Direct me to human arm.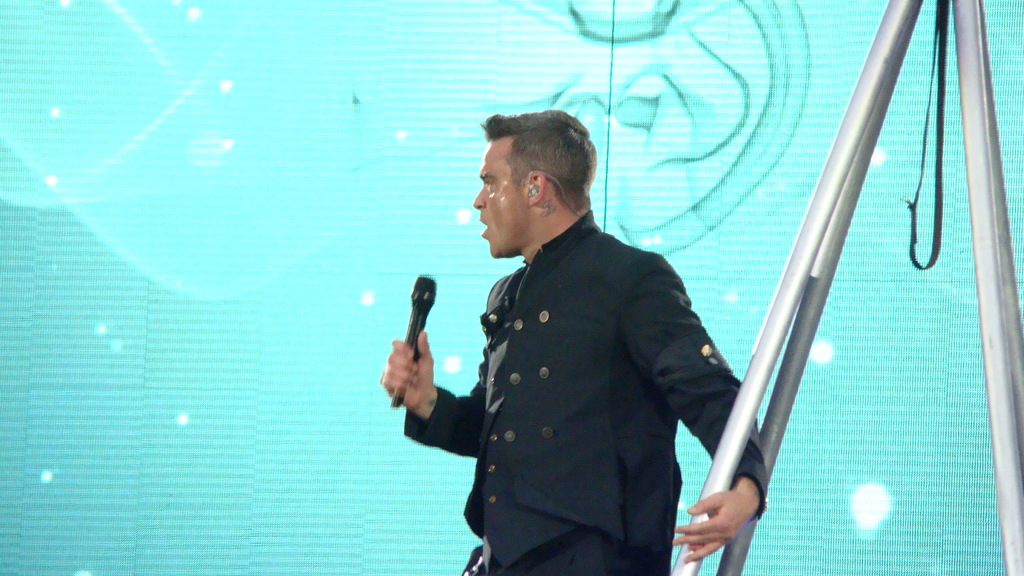
Direction: bbox=[615, 252, 776, 568].
